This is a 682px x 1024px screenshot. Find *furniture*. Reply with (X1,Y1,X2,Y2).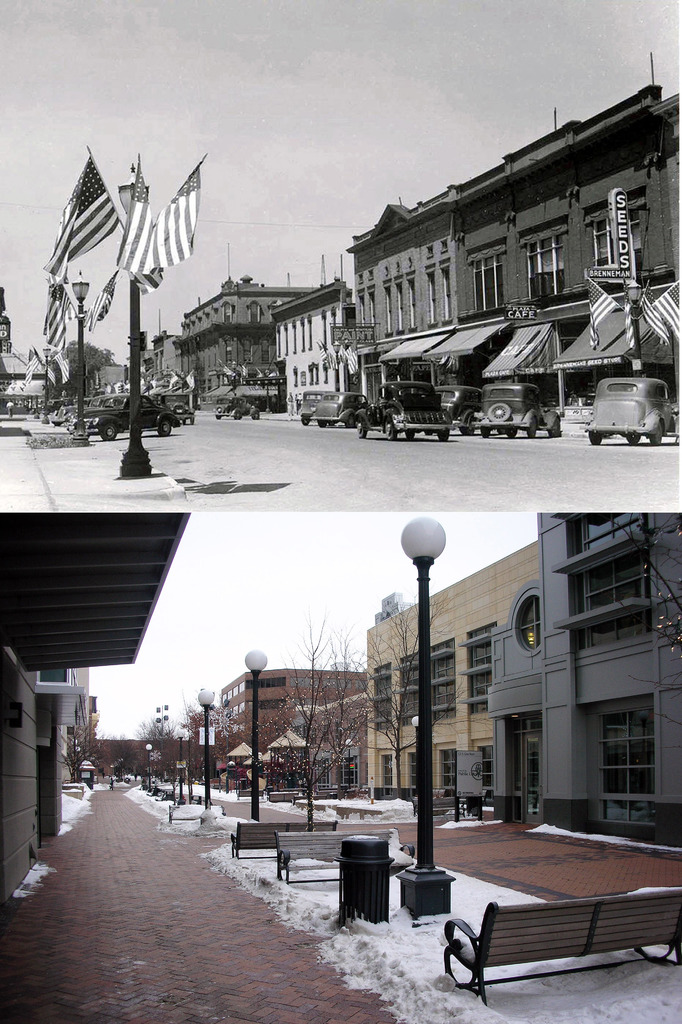
(229,815,333,863).
